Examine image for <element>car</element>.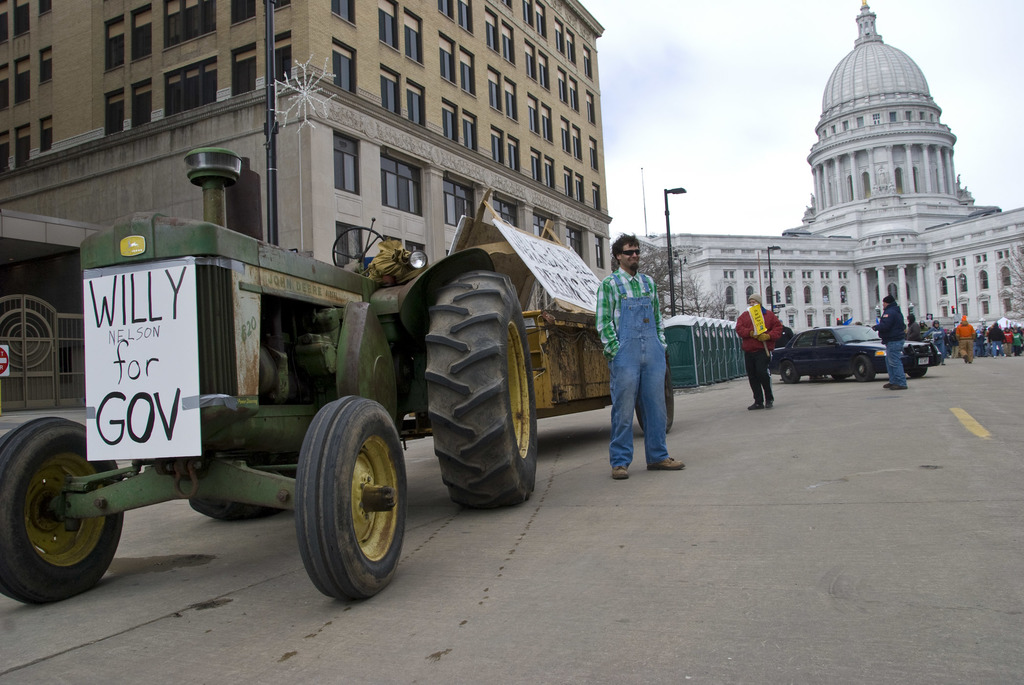
Examination result: detection(782, 312, 899, 389).
